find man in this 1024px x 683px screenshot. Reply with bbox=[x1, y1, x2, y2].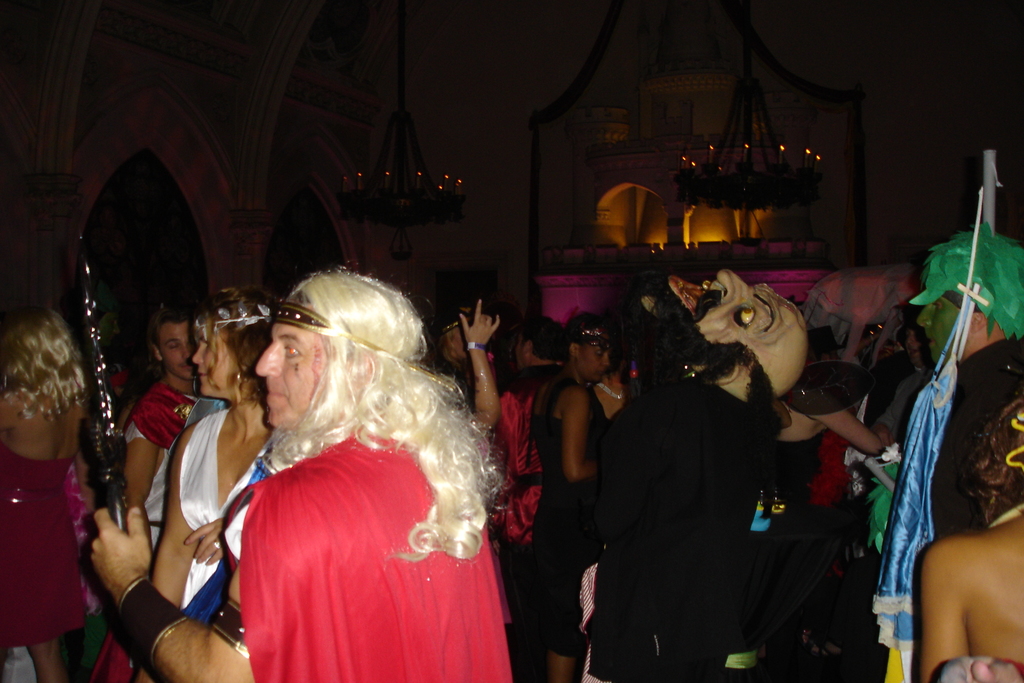
bbox=[858, 220, 1023, 682].
